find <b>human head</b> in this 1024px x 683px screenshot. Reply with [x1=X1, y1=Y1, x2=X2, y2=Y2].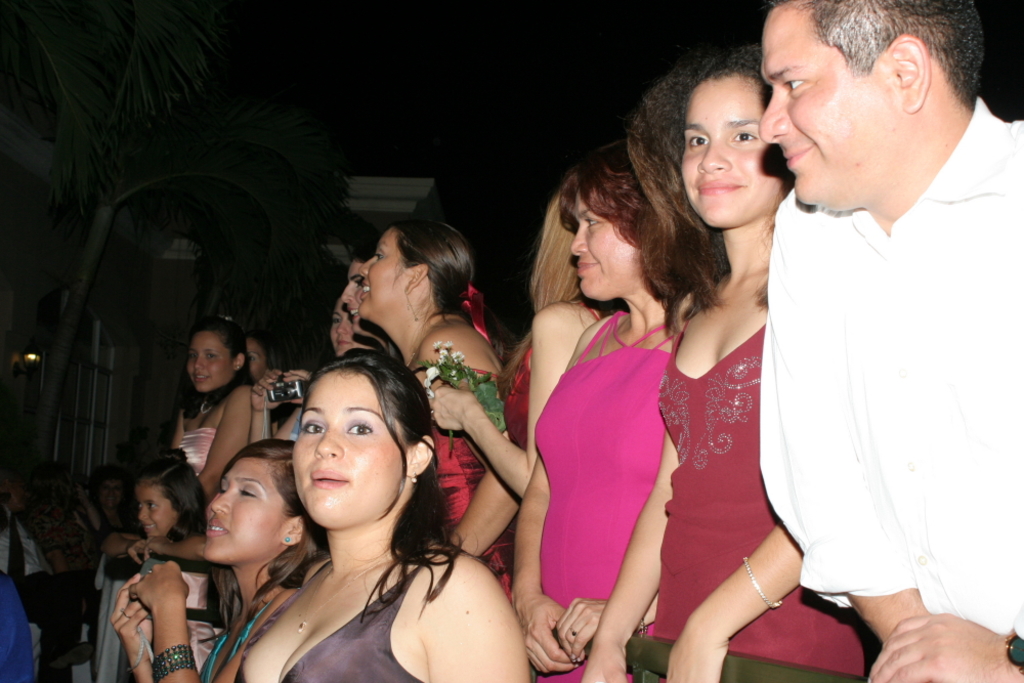
[x1=184, y1=329, x2=251, y2=393].
